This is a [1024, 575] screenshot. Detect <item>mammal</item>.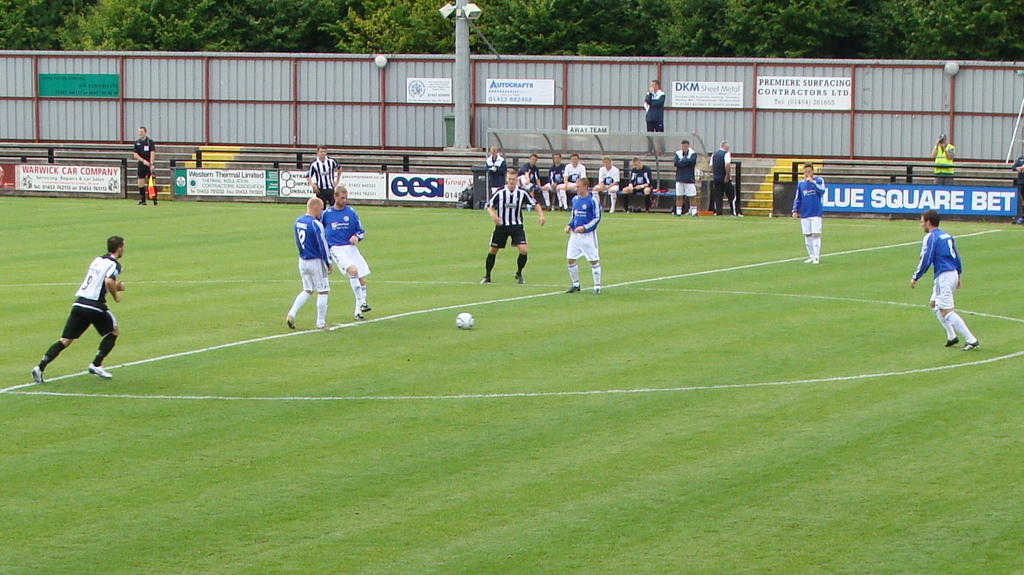
bbox=[934, 135, 956, 189].
